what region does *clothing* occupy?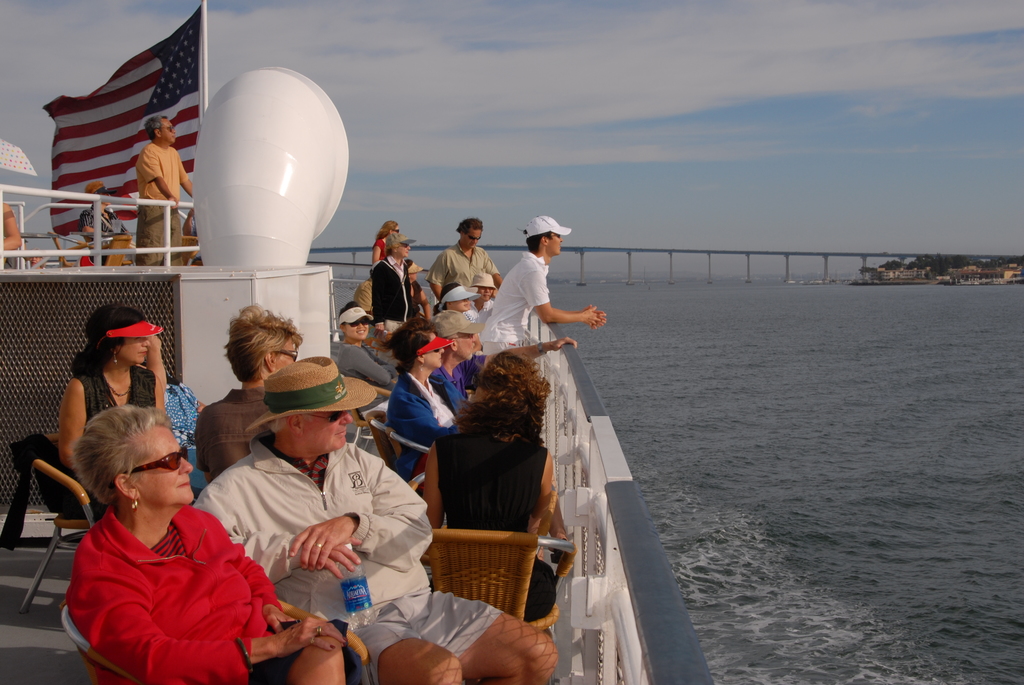
region(84, 366, 159, 416).
